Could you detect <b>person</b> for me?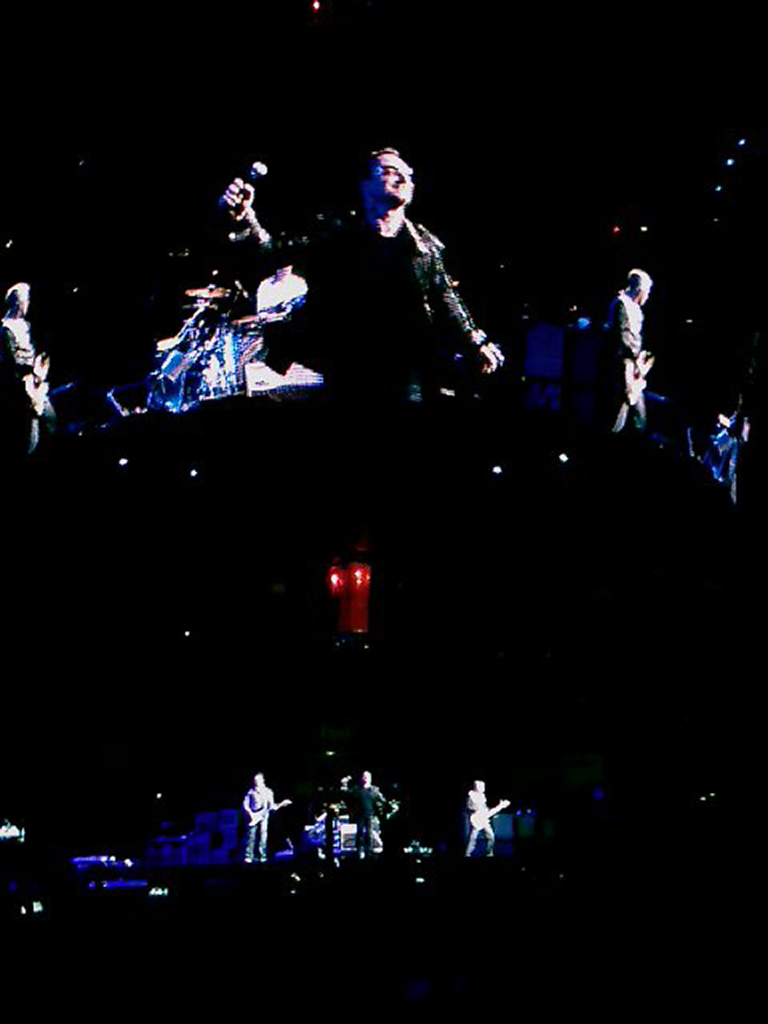
Detection result: 452, 785, 512, 858.
